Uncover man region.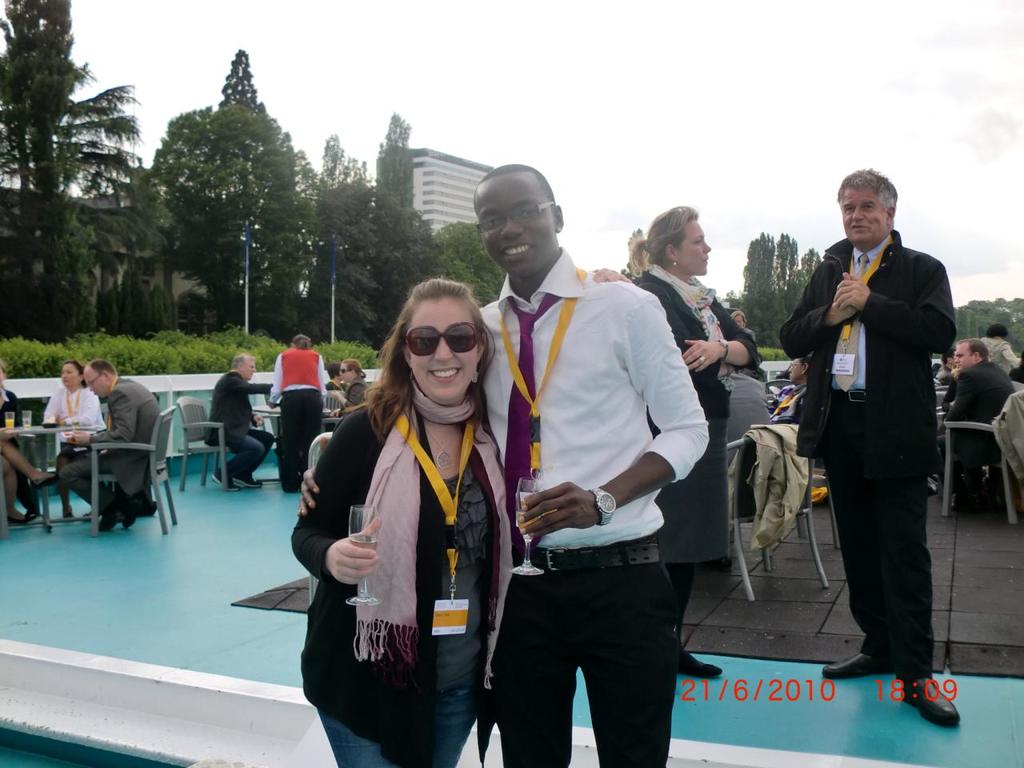
Uncovered: <bbox>933, 347, 956, 386</bbox>.
